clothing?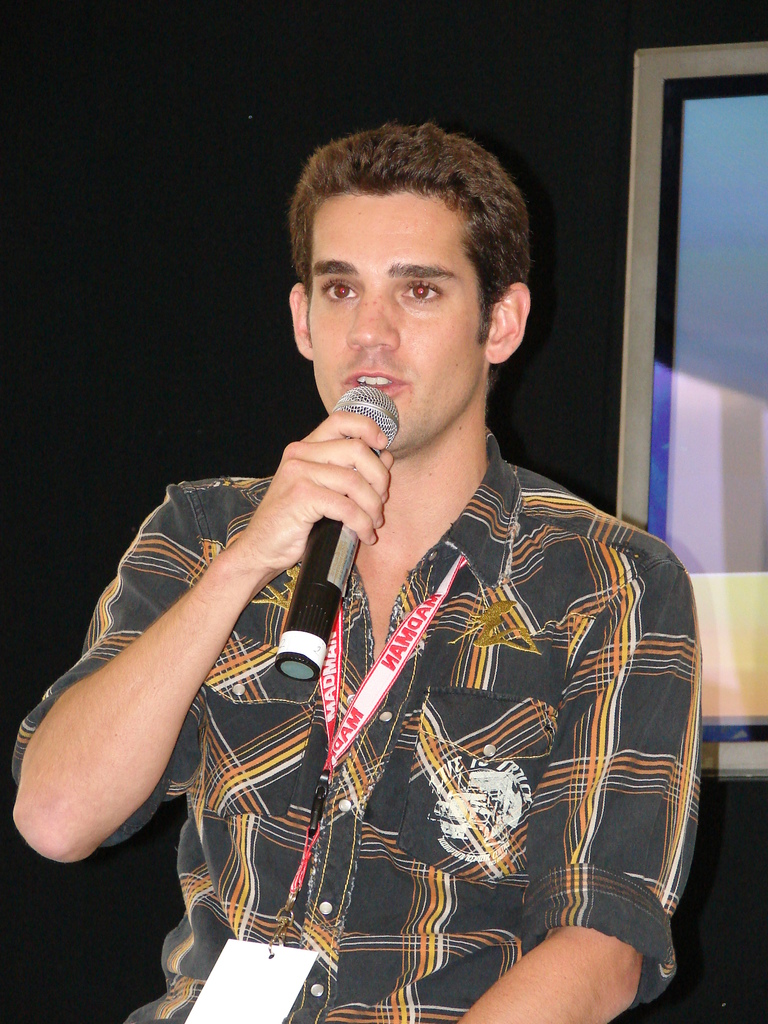
[195, 443, 703, 988]
